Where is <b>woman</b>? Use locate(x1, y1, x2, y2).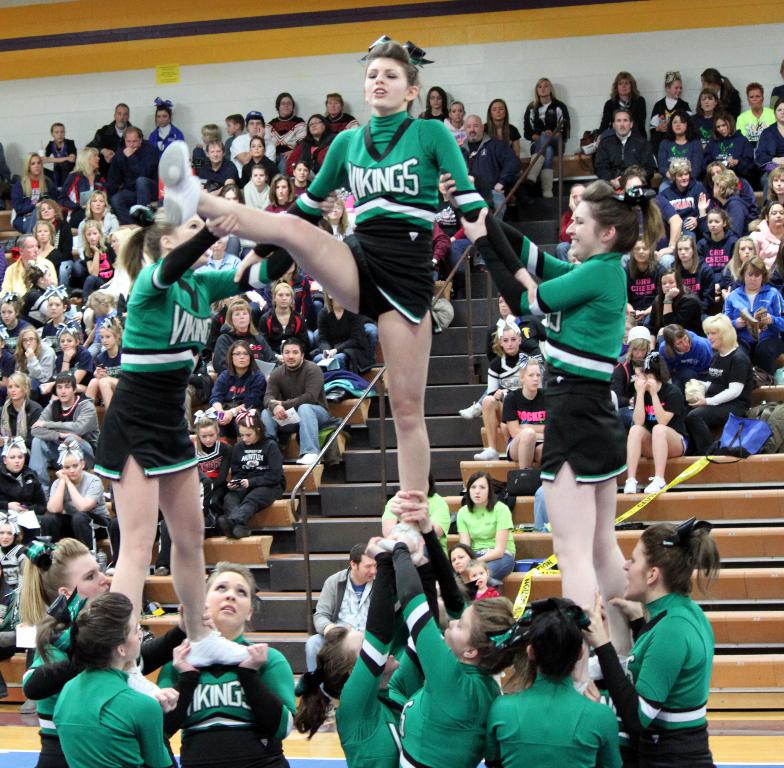
locate(578, 513, 725, 767).
